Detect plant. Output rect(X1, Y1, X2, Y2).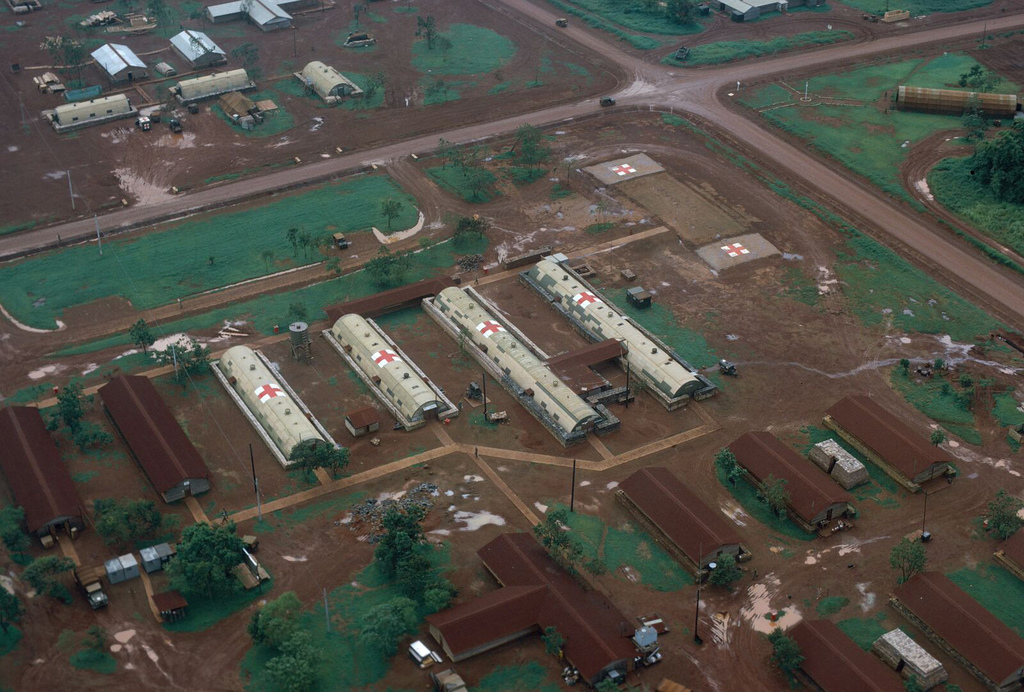
rect(39, 382, 130, 487).
